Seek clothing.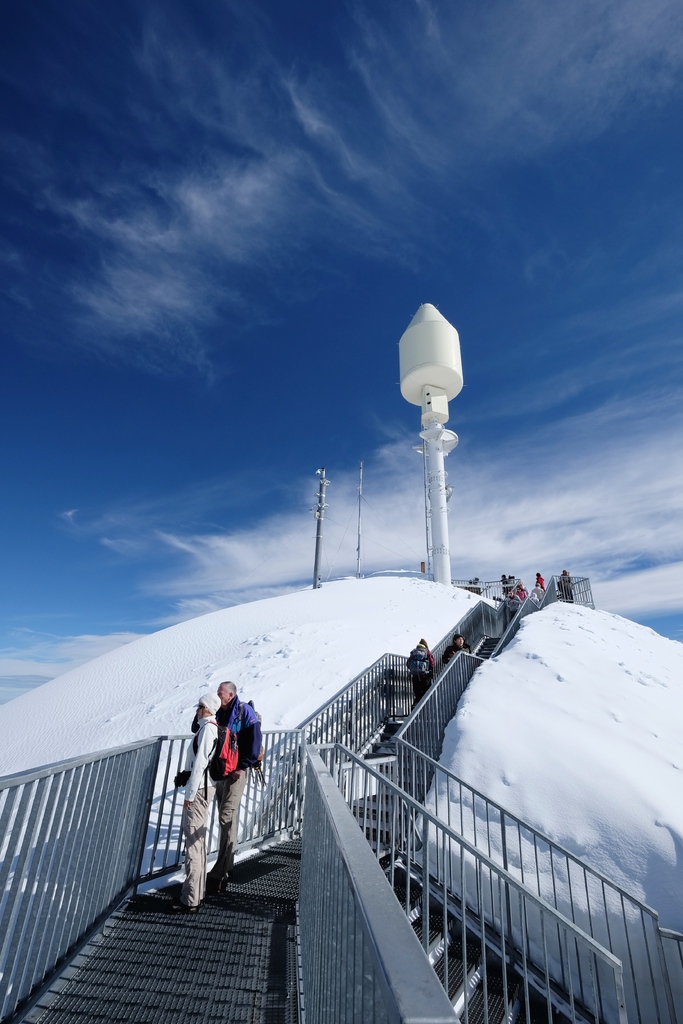
crop(195, 699, 261, 867).
